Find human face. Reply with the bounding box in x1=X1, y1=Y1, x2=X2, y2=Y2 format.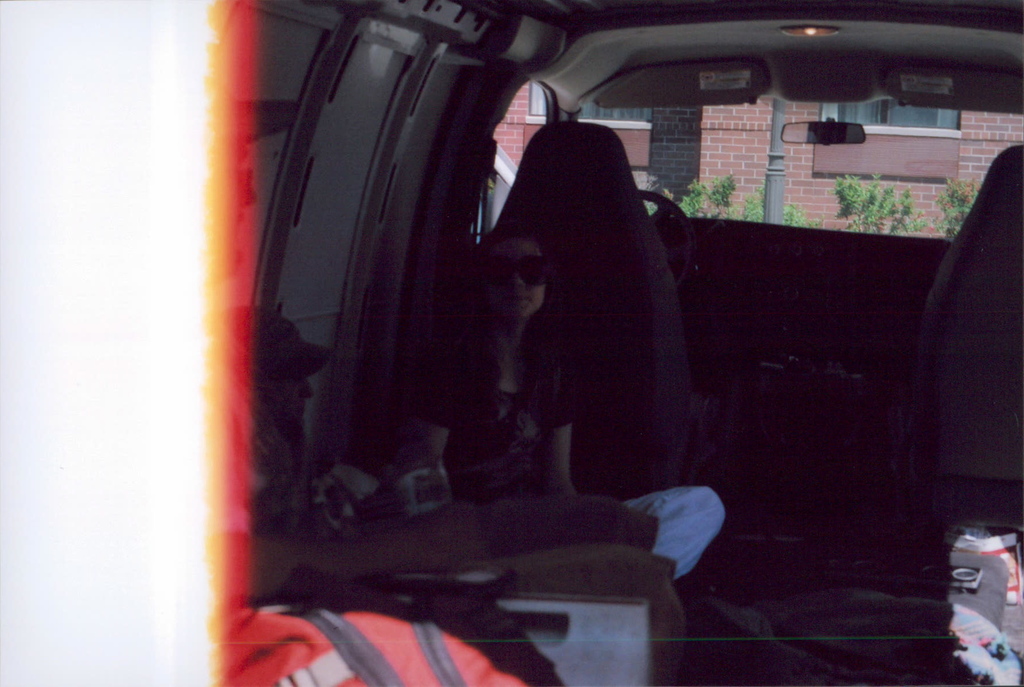
x1=480, y1=234, x2=545, y2=330.
